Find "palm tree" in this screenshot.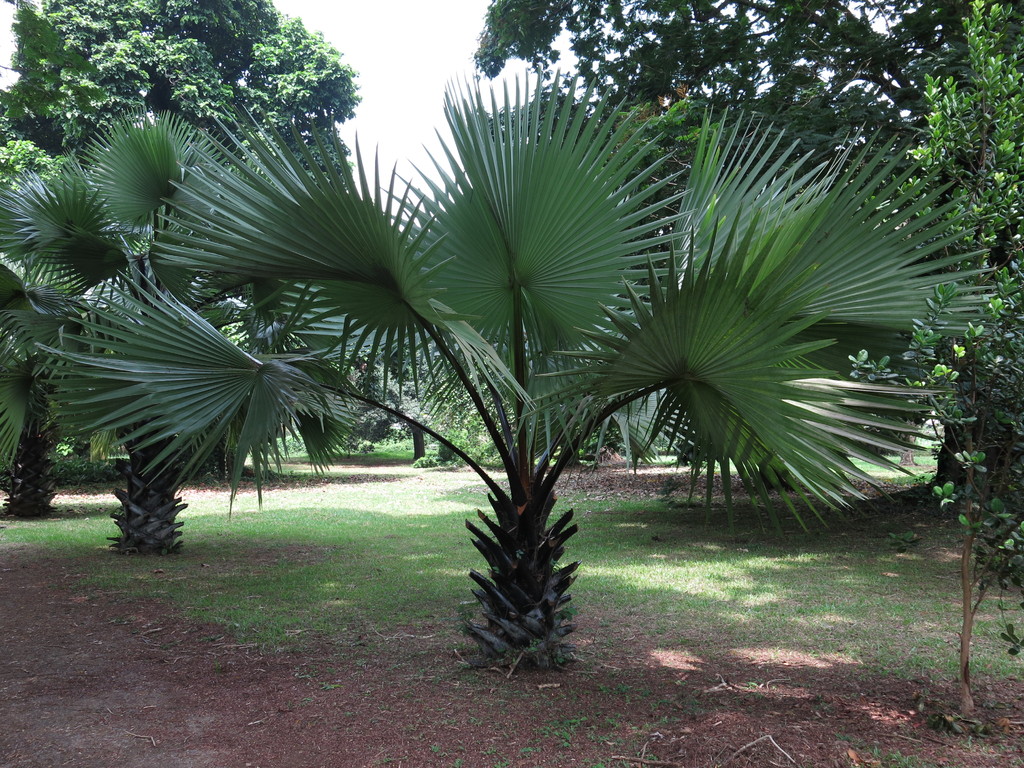
The bounding box for "palm tree" is 34 50 1020 680.
